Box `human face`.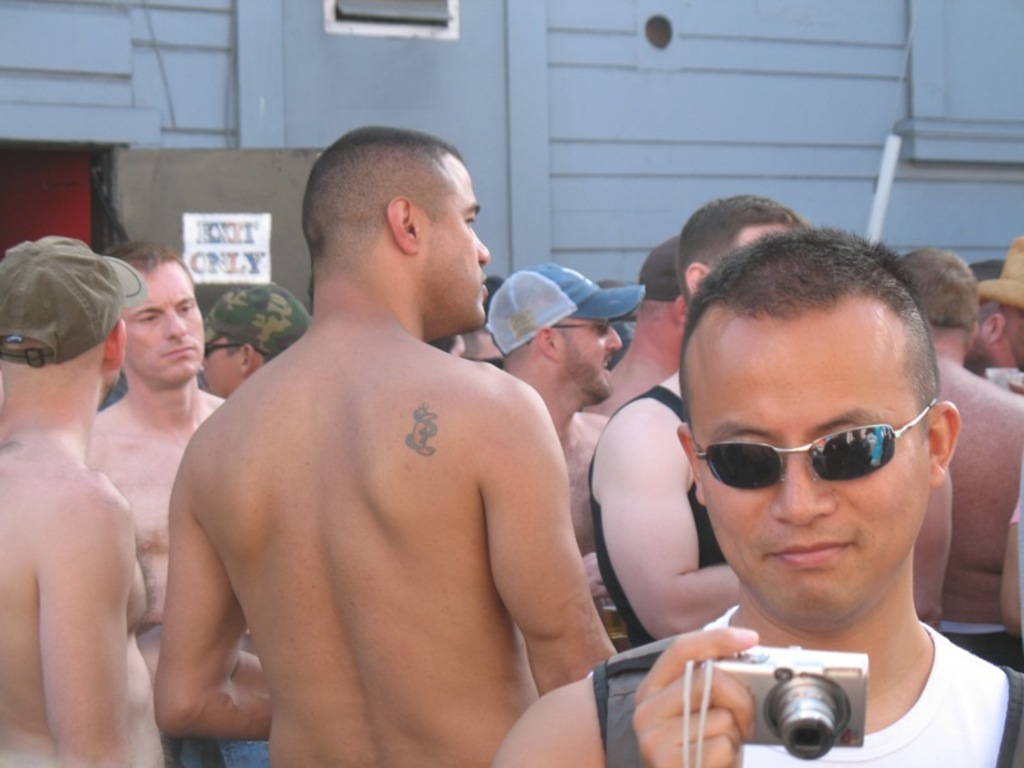
detection(558, 319, 623, 399).
